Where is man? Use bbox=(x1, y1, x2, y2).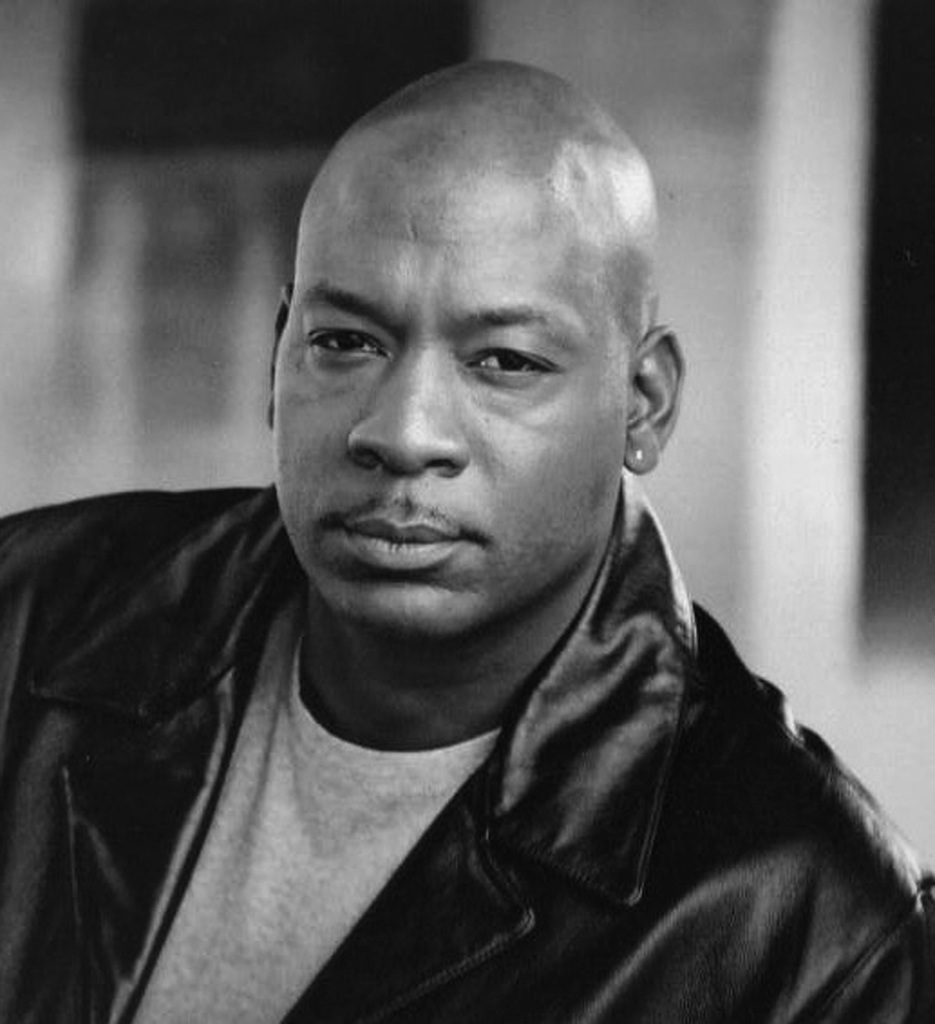
bbox=(0, 63, 928, 1009).
